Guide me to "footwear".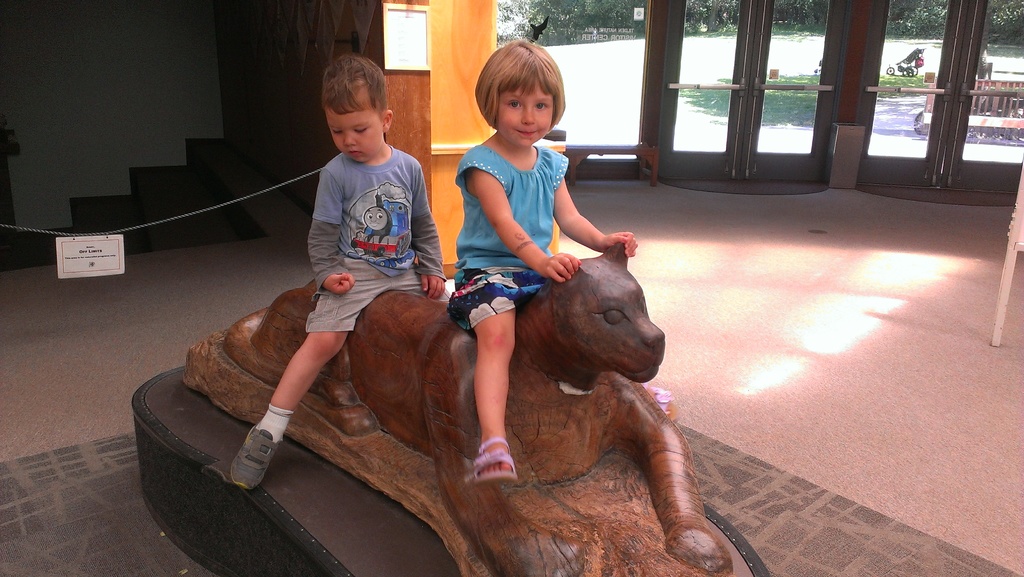
Guidance: {"left": 470, "top": 439, "right": 517, "bottom": 484}.
